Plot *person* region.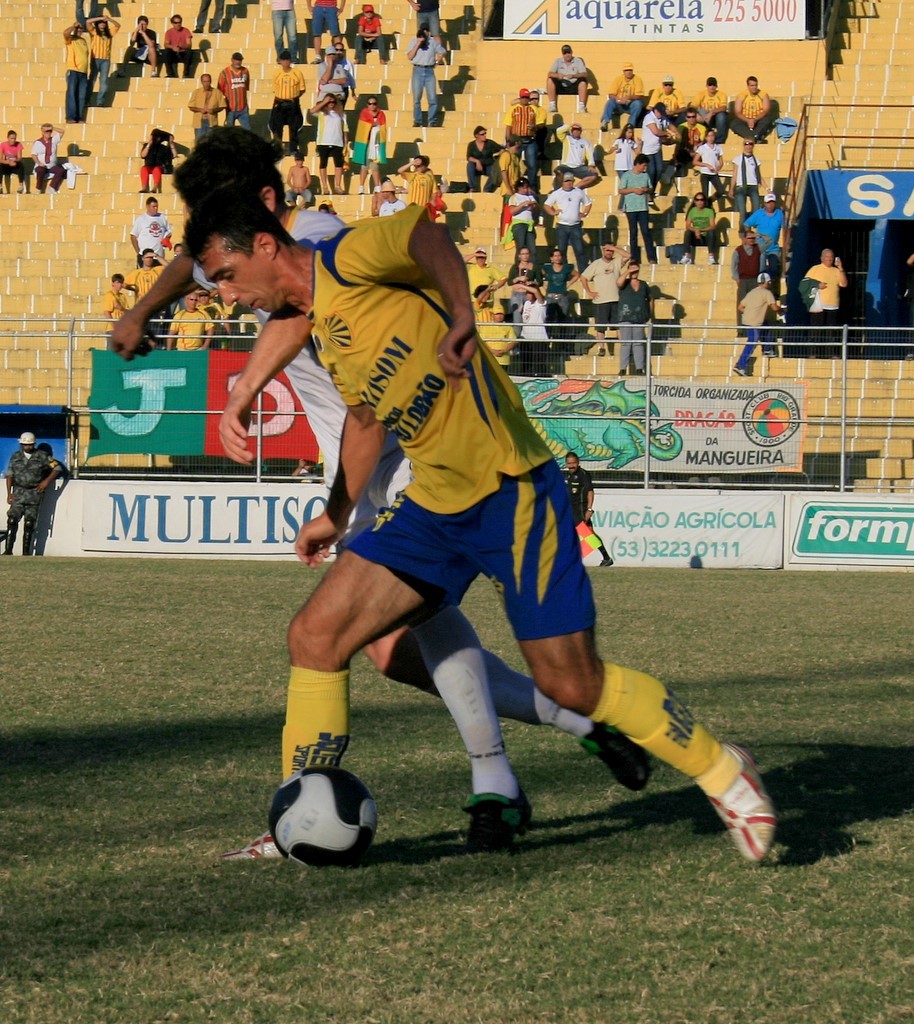
Plotted at l=804, t=249, r=850, b=356.
